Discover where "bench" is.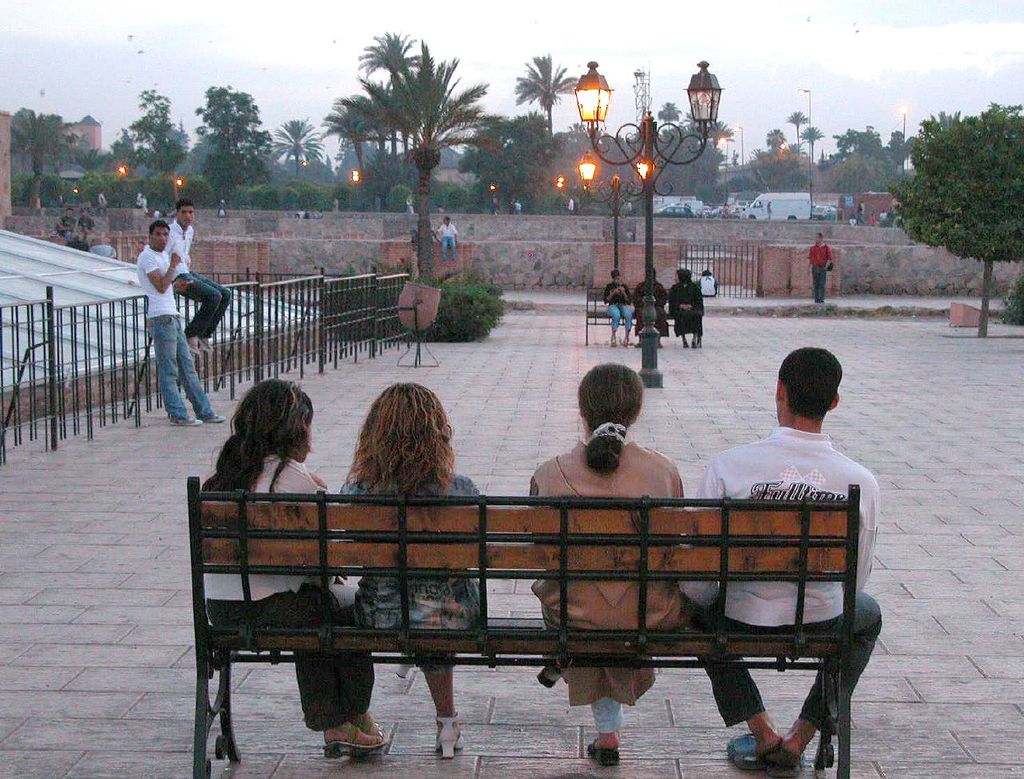
Discovered at bbox=(585, 292, 693, 343).
